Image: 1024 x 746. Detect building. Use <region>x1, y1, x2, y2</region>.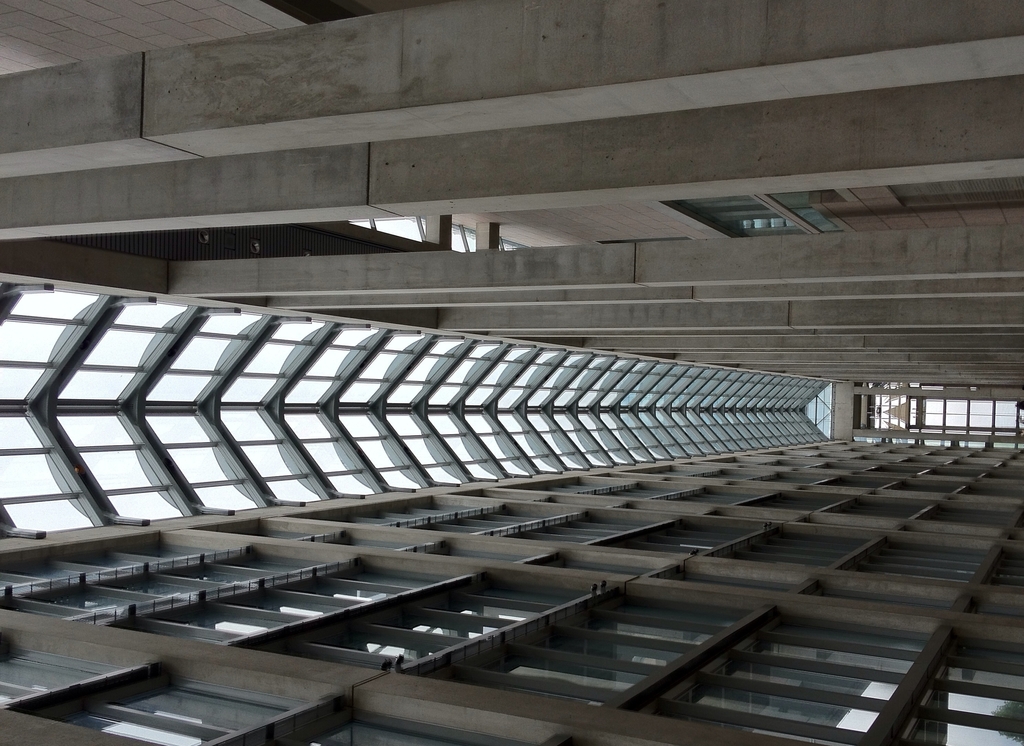
<region>0, 0, 1023, 745</region>.
